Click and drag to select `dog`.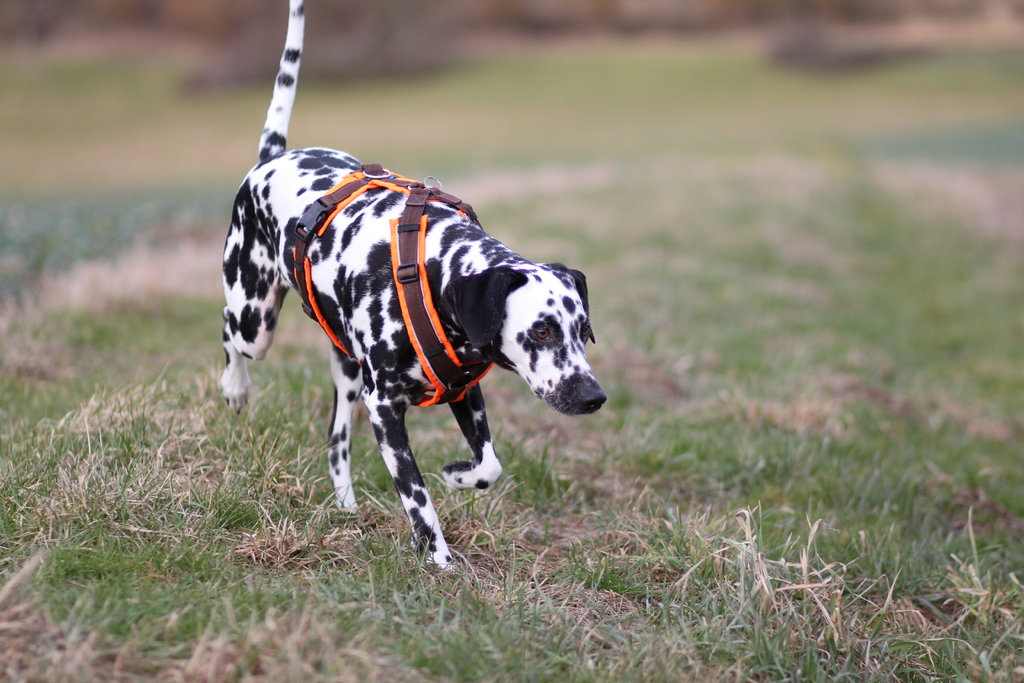
Selection: [left=220, top=0, right=609, bottom=562].
